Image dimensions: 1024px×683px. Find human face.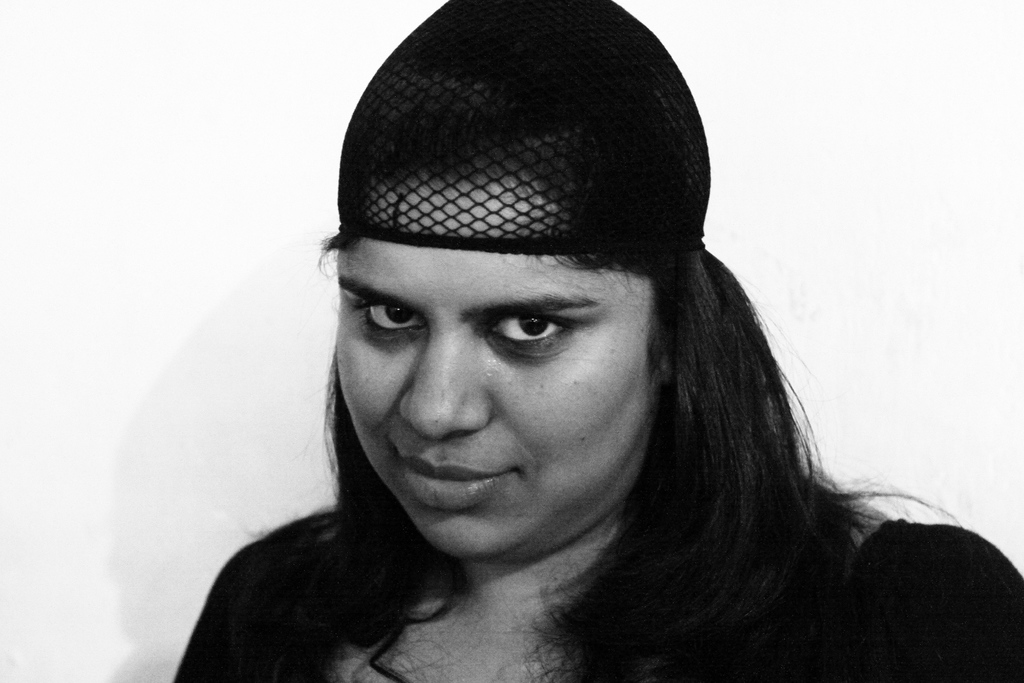
box=[333, 178, 653, 557].
